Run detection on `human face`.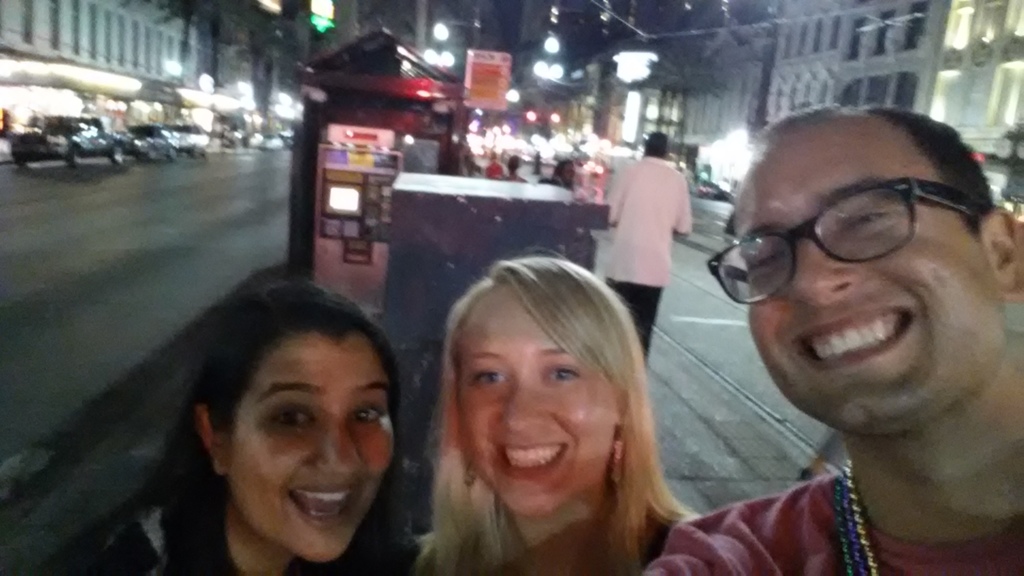
Result: {"left": 560, "top": 161, "right": 579, "bottom": 186}.
